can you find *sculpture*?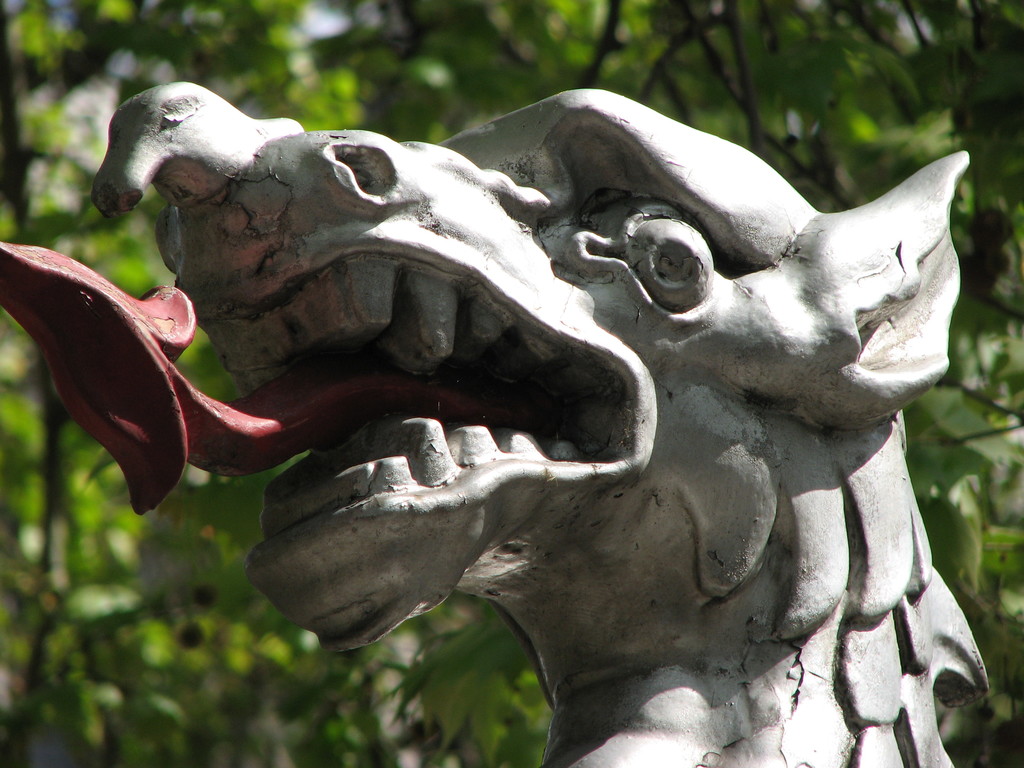
Yes, bounding box: crop(85, 67, 1023, 747).
